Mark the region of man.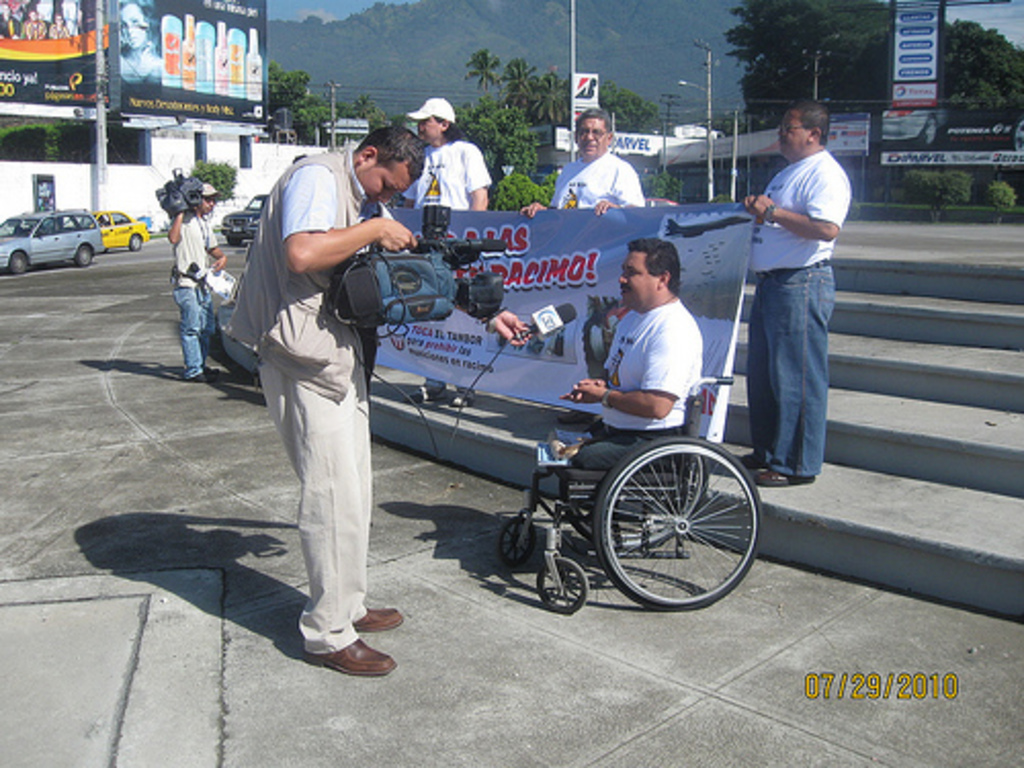
Region: l=221, t=121, r=535, b=678.
